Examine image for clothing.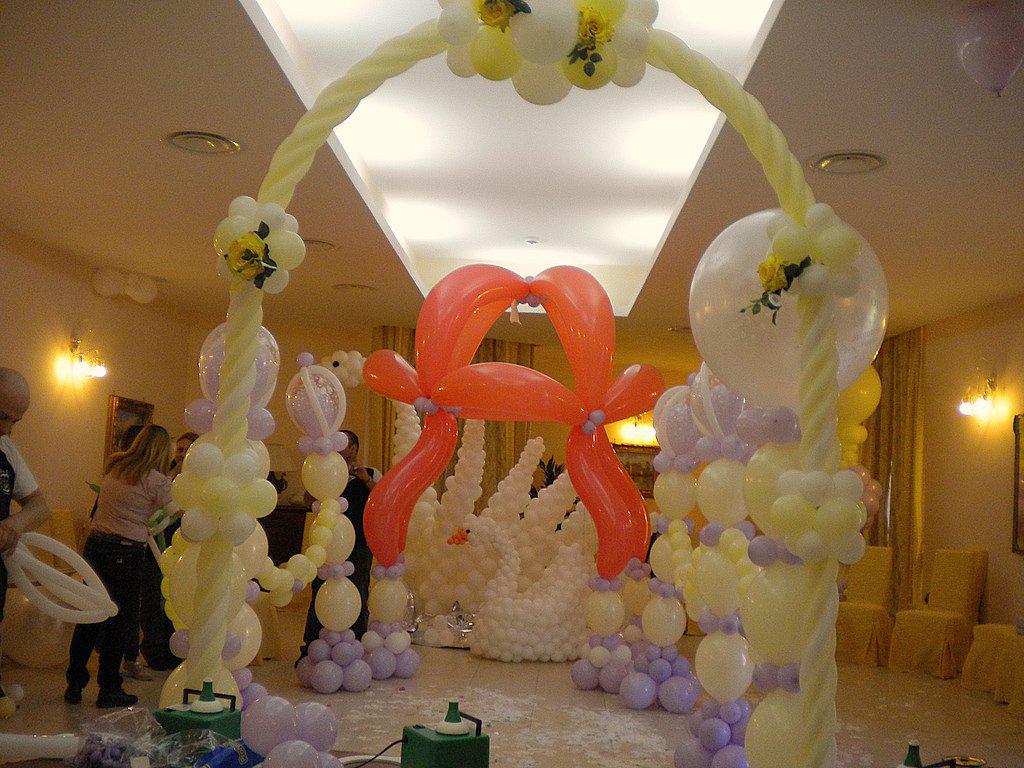
Examination result: left=128, top=542, right=160, bottom=661.
